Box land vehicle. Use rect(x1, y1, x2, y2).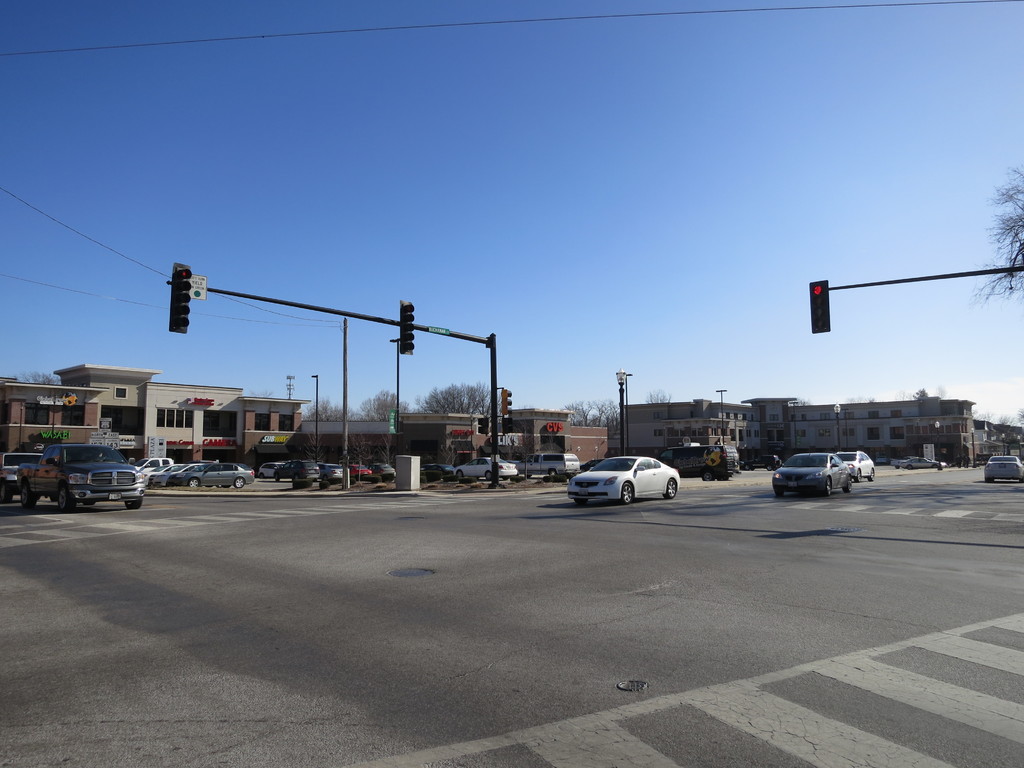
rect(907, 462, 943, 466).
